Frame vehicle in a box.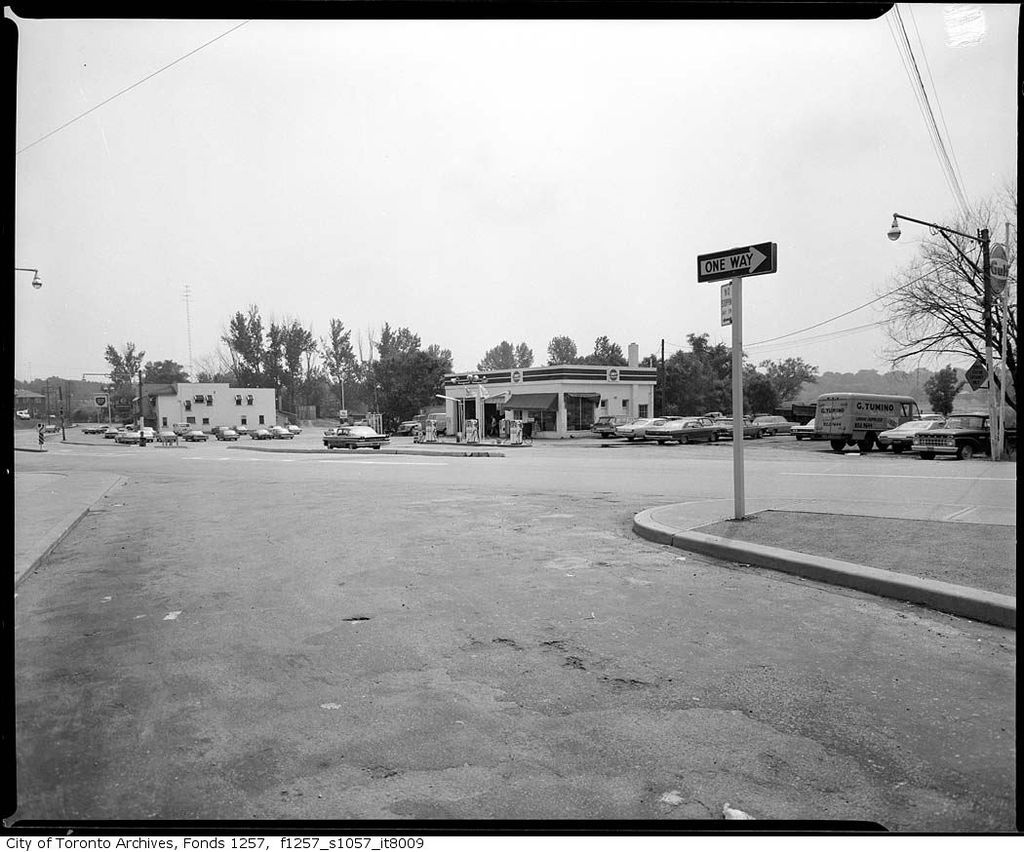
(117,430,143,445).
